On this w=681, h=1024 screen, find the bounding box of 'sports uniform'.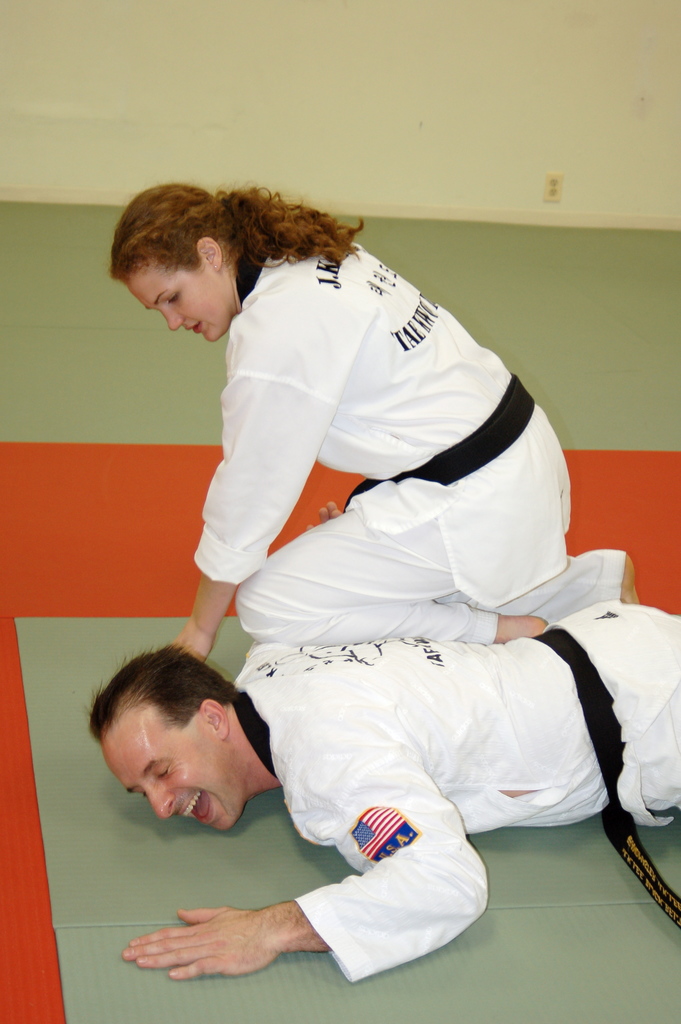
Bounding box: (x1=194, y1=252, x2=627, y2=643).
